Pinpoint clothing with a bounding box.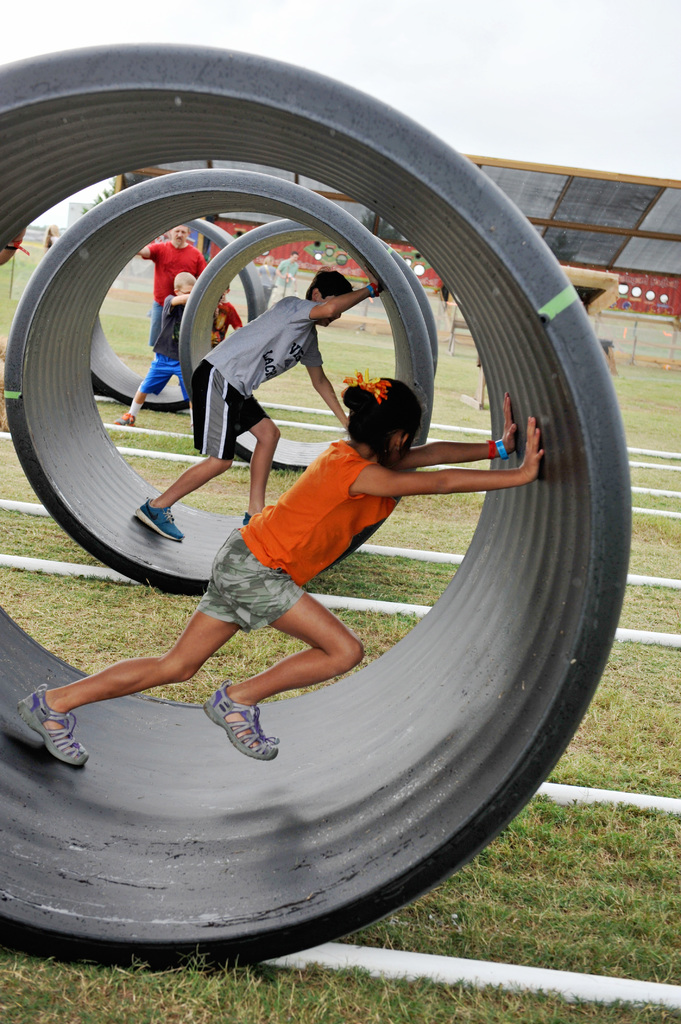
(x1=159, y1=316, x2=457, y2=695).
